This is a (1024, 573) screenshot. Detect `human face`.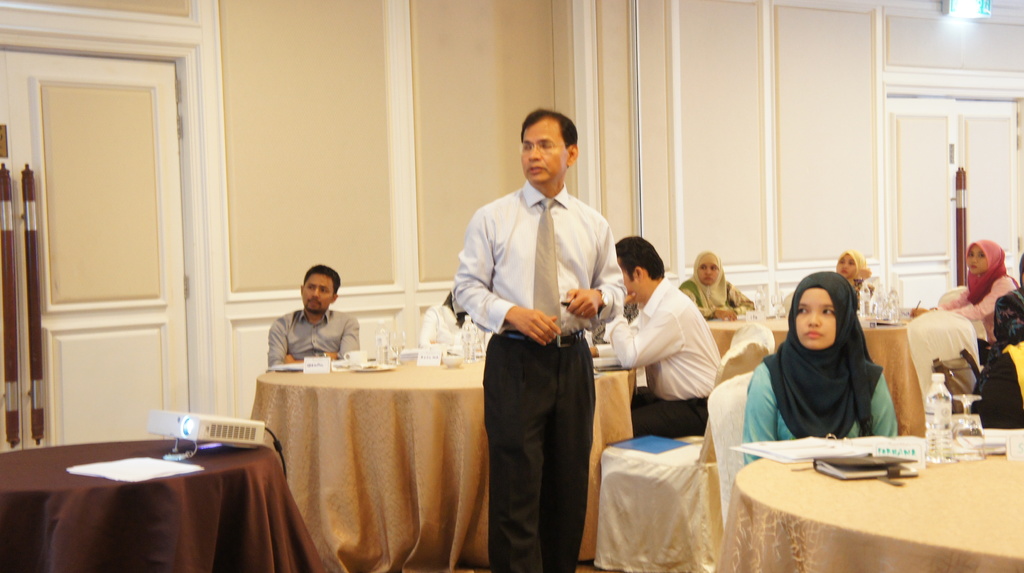
box=[701, 262, 719, 286].
